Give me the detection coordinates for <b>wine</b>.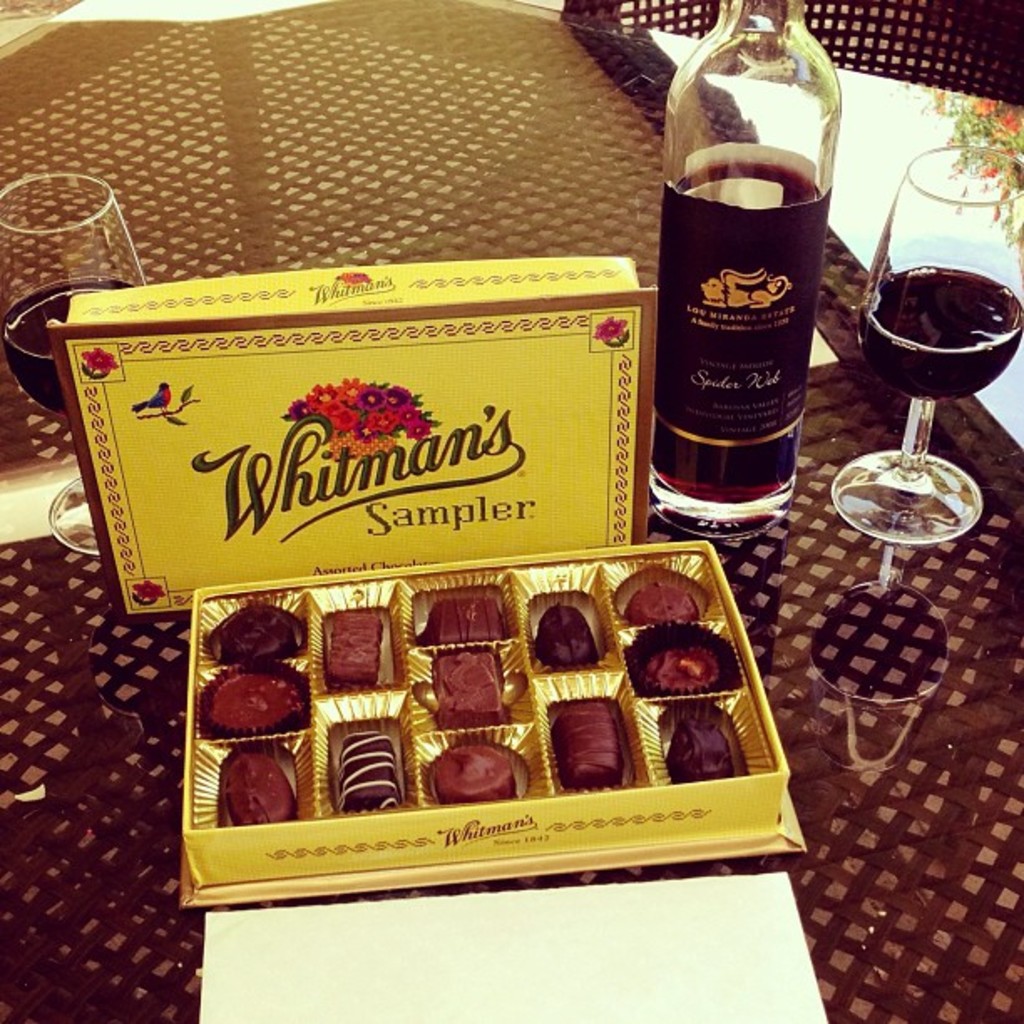
bbox(860, 266, 1022, 400).
